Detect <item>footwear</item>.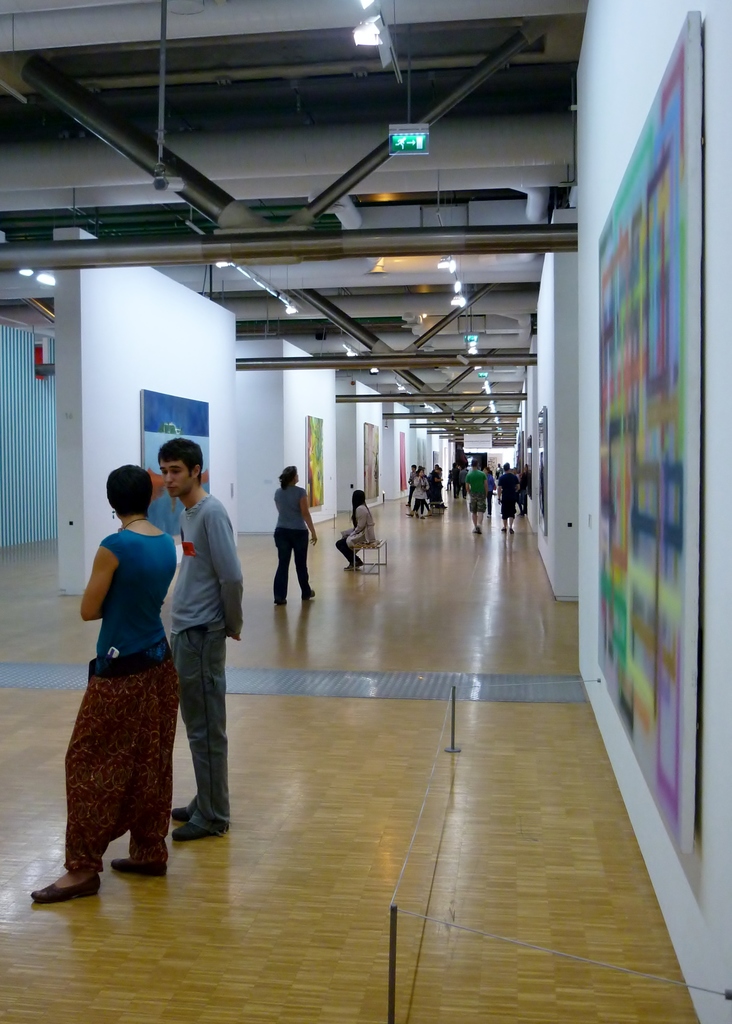
Detected at (x1=168, y1=805, x2=186, y2=819).
